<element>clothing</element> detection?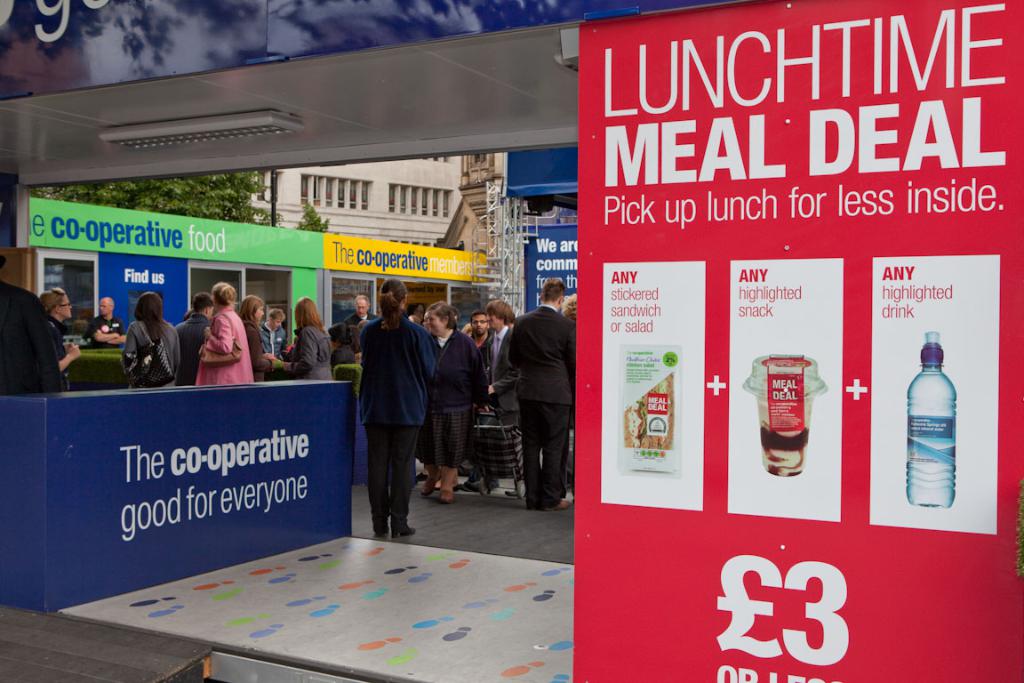
Rect(357, 311, 444, 526)
